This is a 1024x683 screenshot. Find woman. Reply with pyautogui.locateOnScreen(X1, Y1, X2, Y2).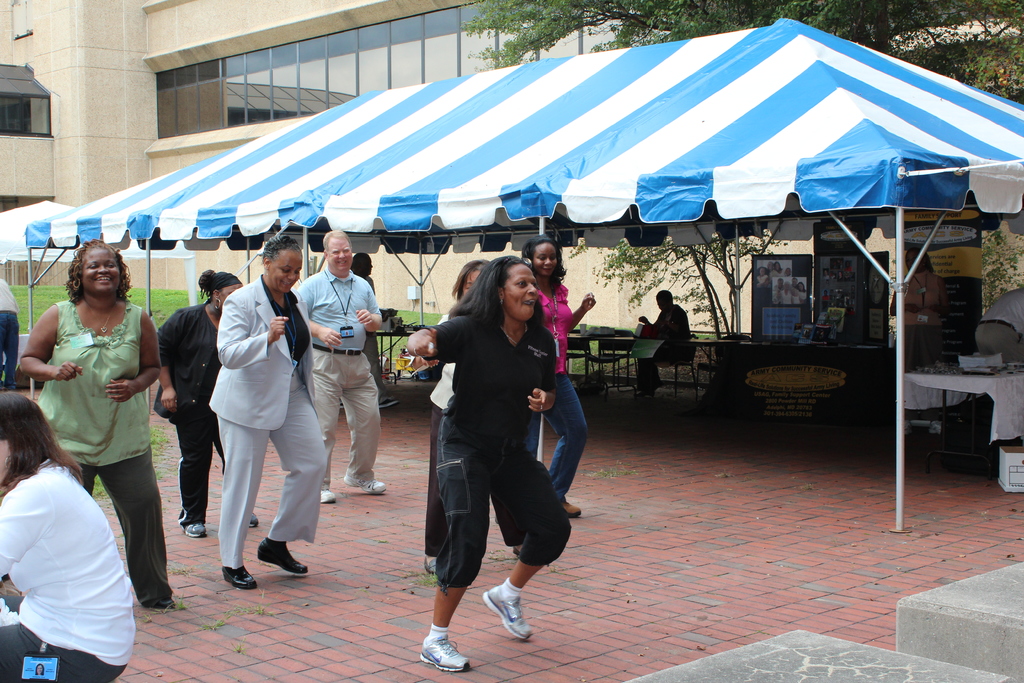
pyautogui.locateOnScreen(0, 390, 140, 682).
